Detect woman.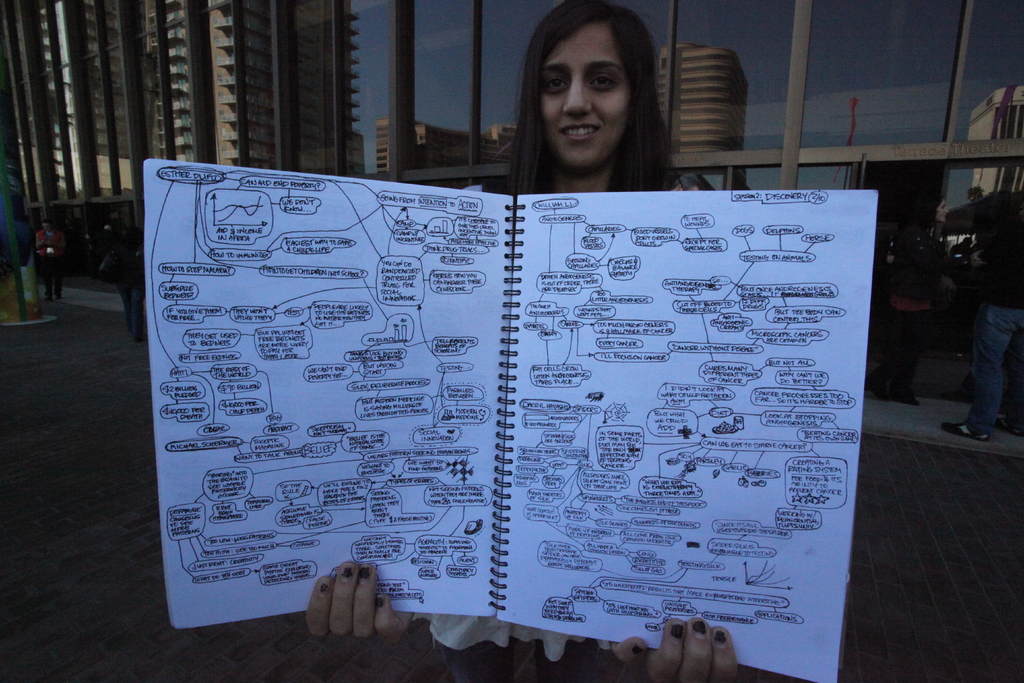
Detected at pyautogui.locateOnScreen(872, 183, 965, 413).
